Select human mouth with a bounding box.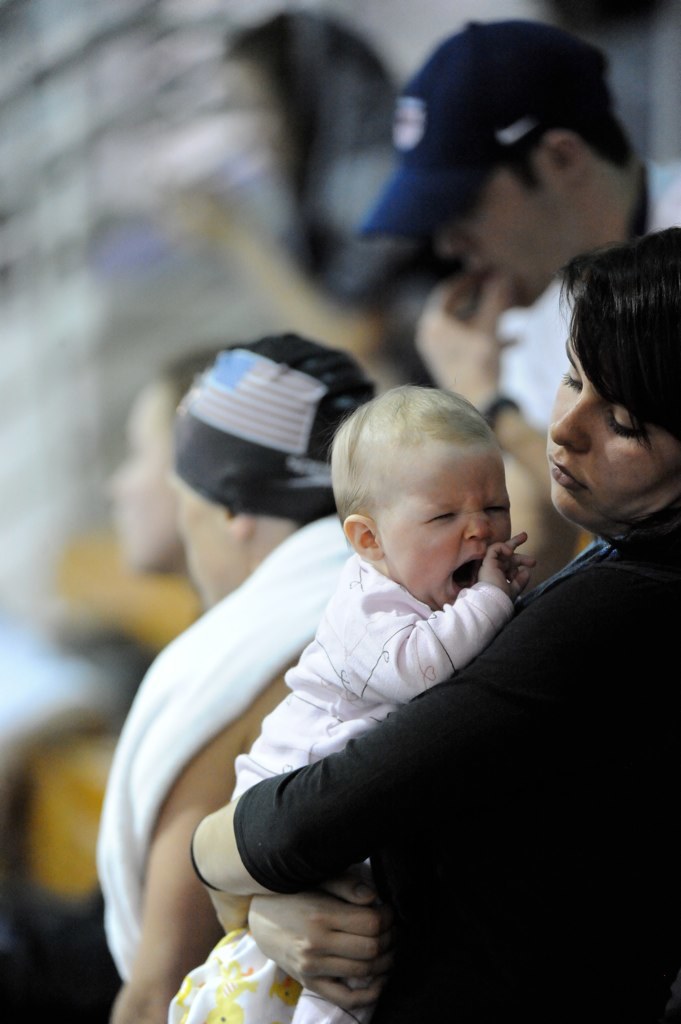
(451, 554, 485, 599).
